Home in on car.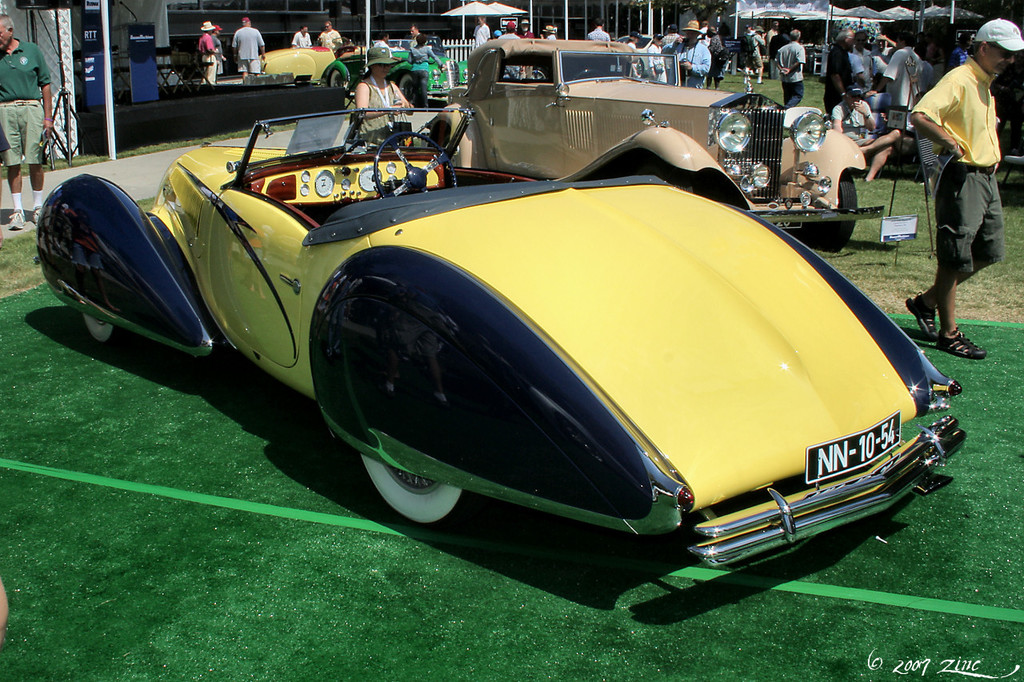
Homed in at 261, 38, 366, 79.
